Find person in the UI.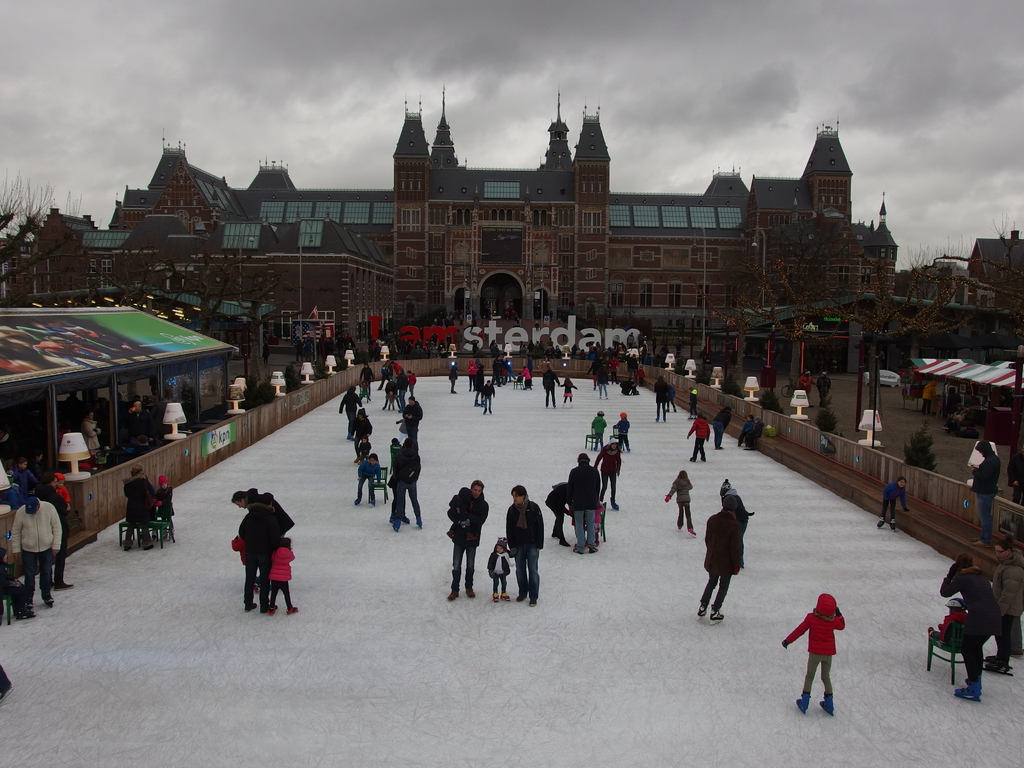
UI element at [479, 378, 495, 415].
